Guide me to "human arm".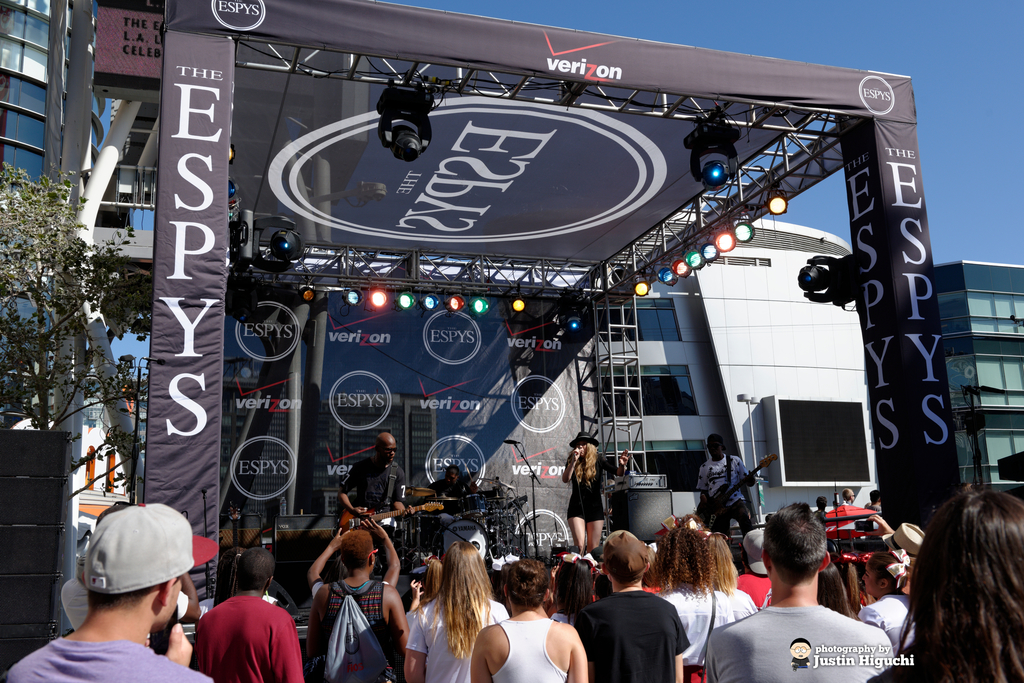
Guidance: (403,577,422,612).
